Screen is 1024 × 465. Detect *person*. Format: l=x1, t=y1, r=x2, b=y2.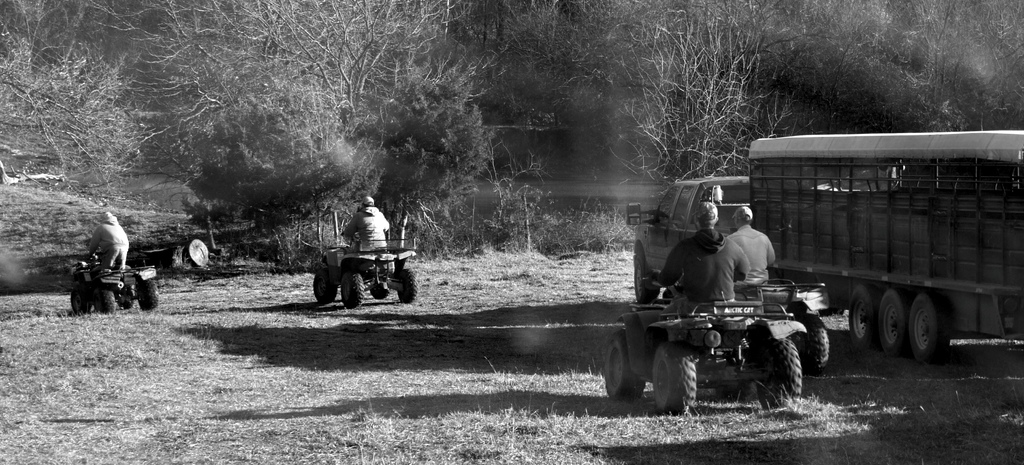
l=343, t=197, r=390, b=255.
